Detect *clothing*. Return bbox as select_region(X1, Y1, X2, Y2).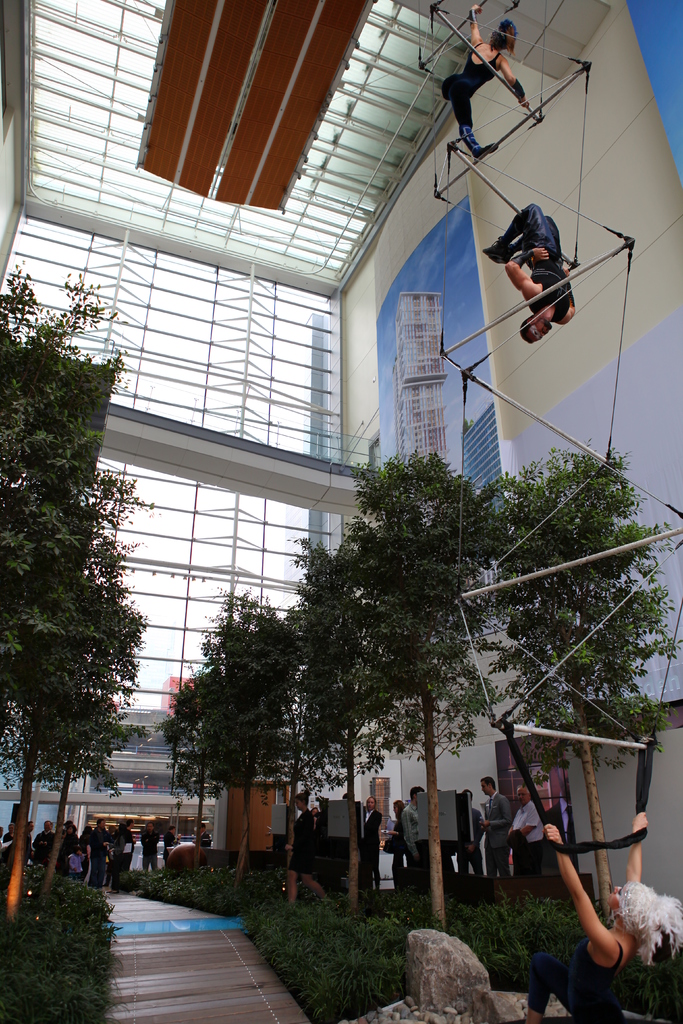
select_region(363, 803, 377, 868).
